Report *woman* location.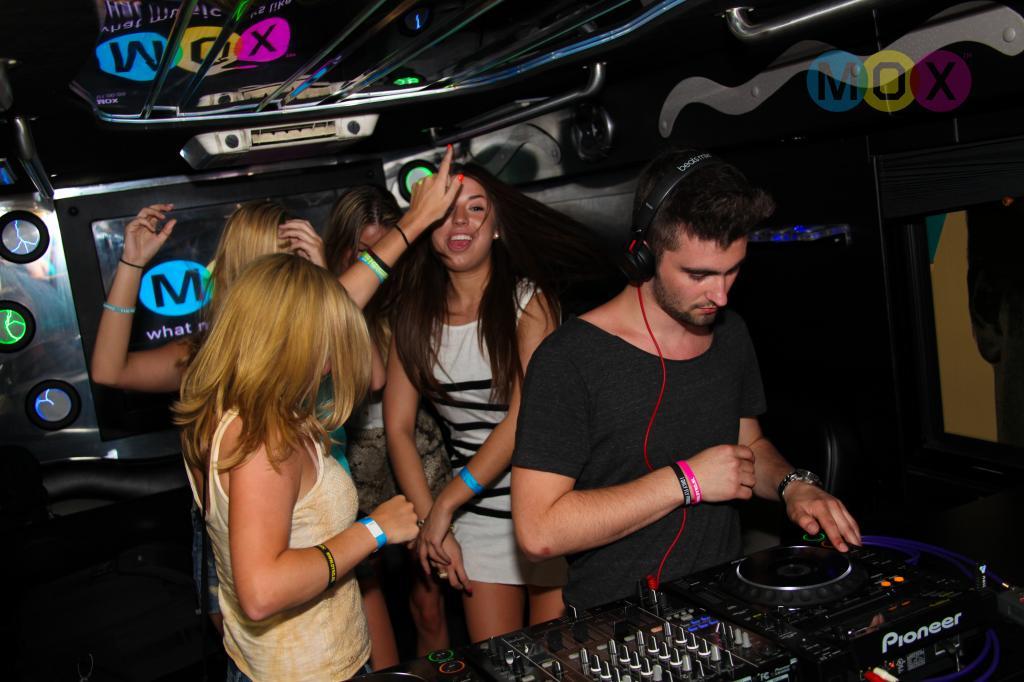
Report: bbox(385, 167, 585, 648).
